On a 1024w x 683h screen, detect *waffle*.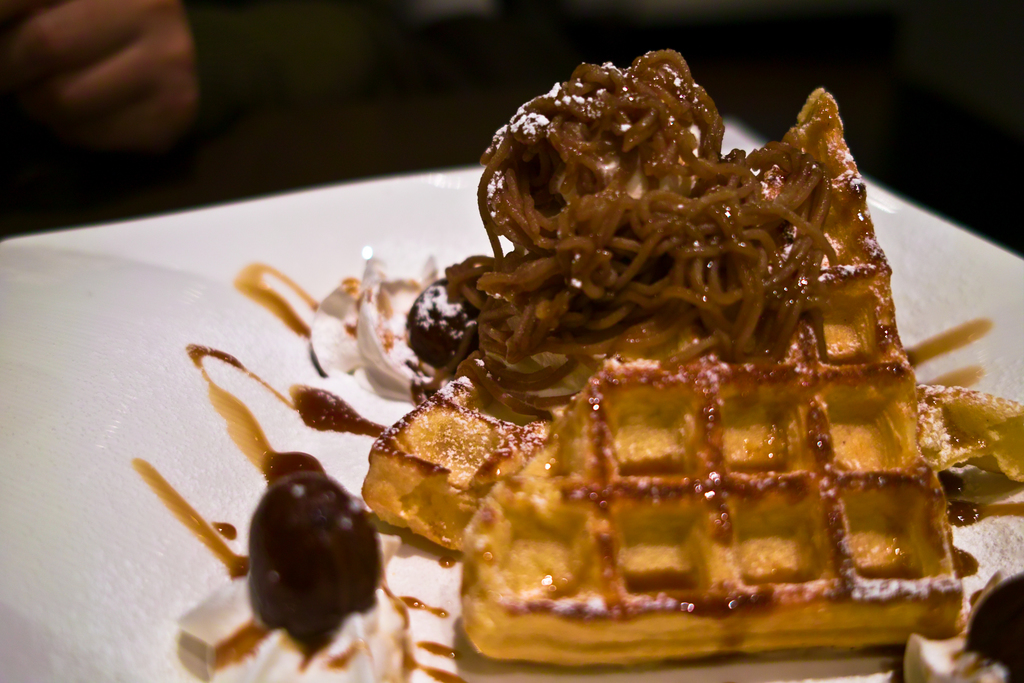
<bbox>451, 89, 971, 672</bbox>.
